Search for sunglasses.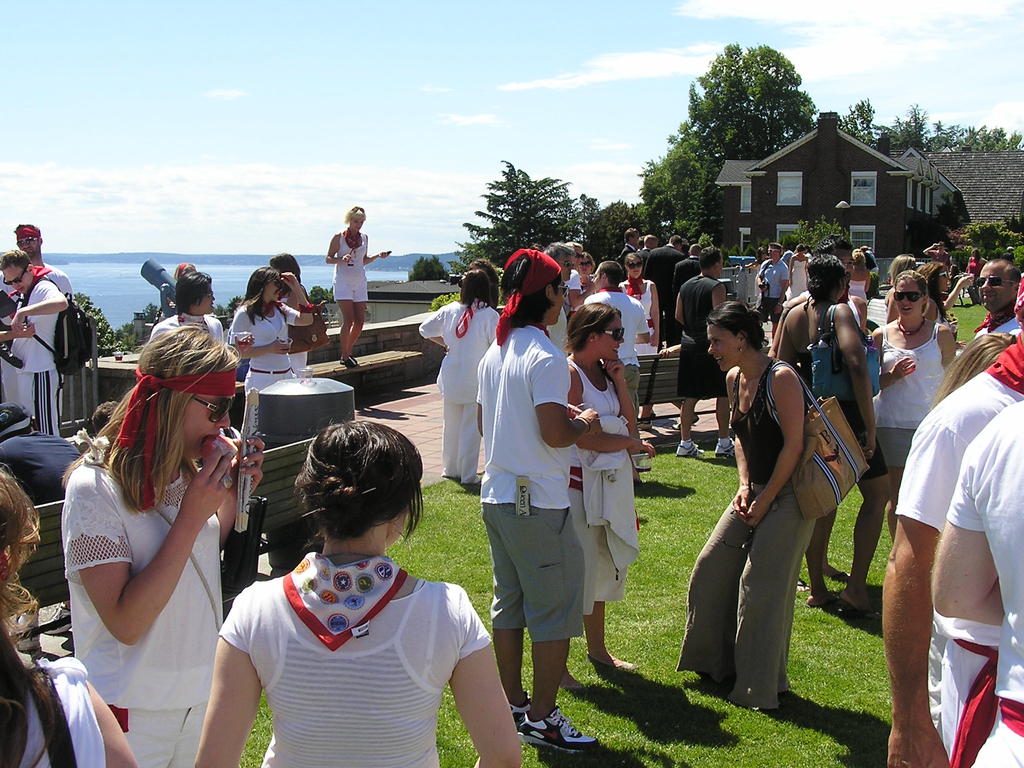
Found at [x1=189, y1=394, x2=231, y2=423].
